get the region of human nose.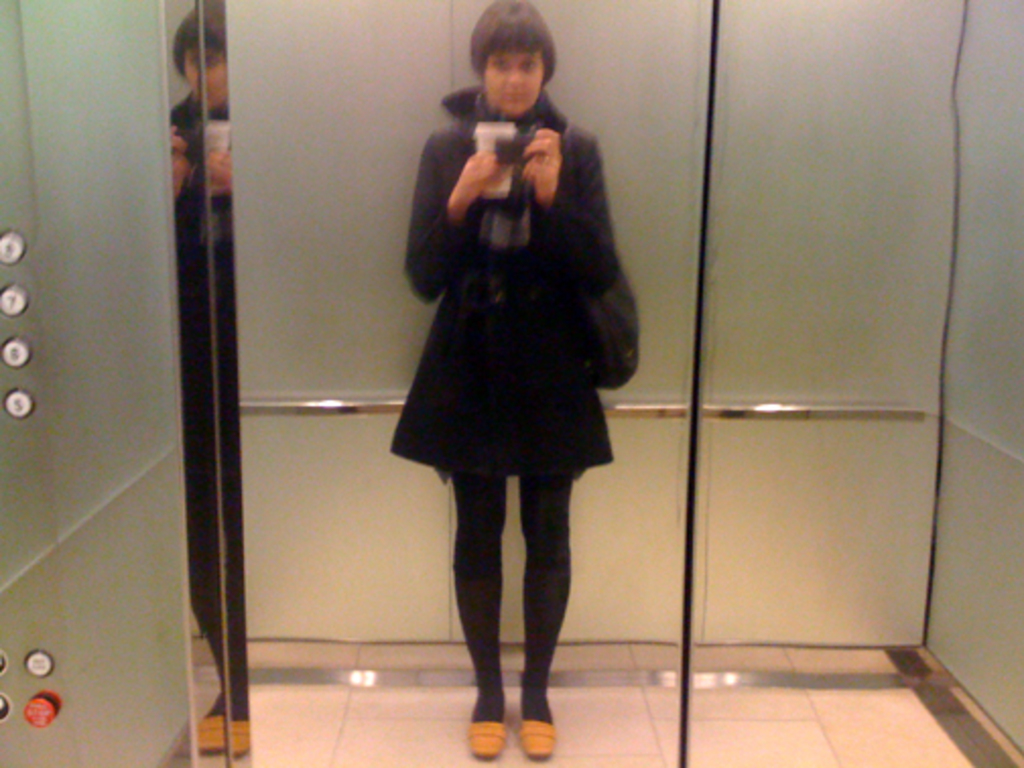
Rect(504, 67, 526, 87).
